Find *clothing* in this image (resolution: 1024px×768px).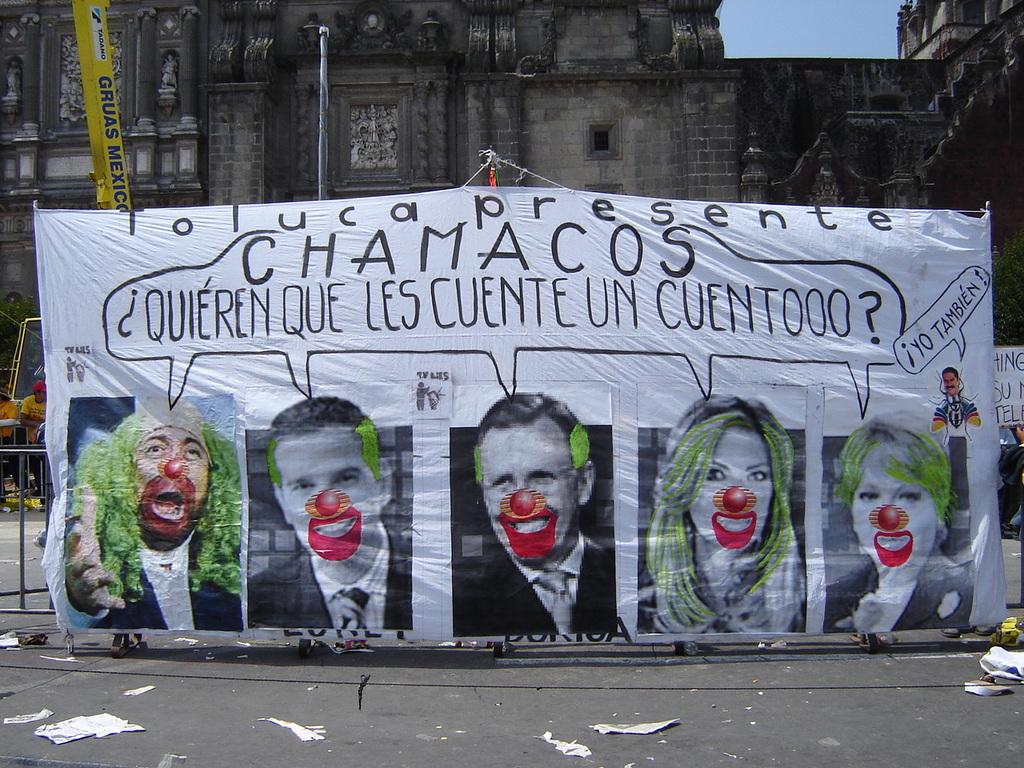
x1=998 y1=428 x2=1020 y2=450.
